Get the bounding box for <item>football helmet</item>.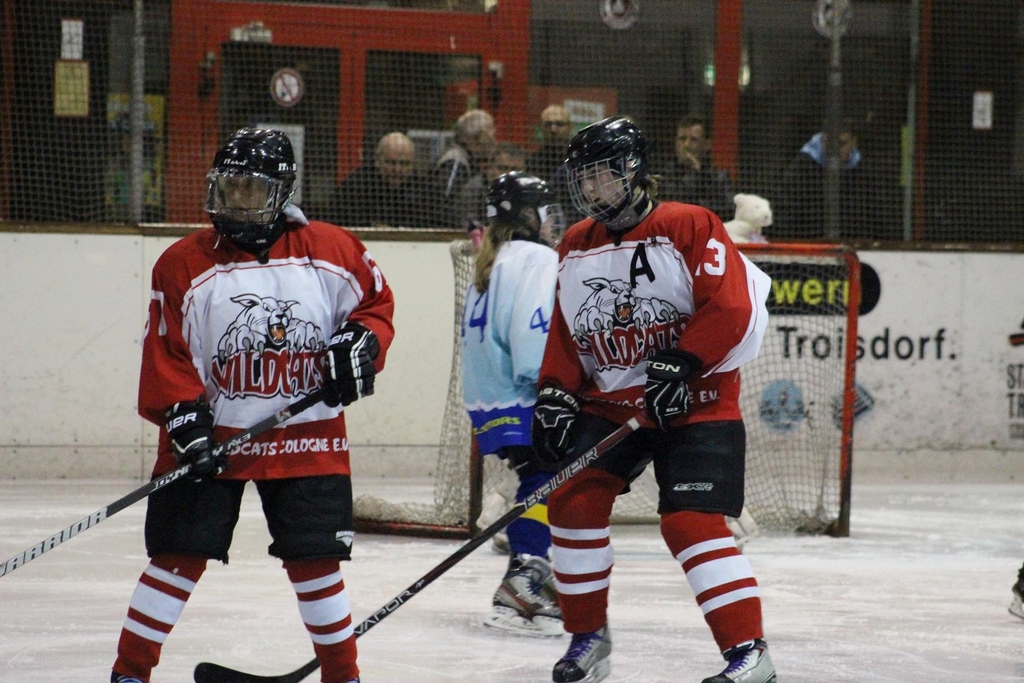
[481,174,561,249].
